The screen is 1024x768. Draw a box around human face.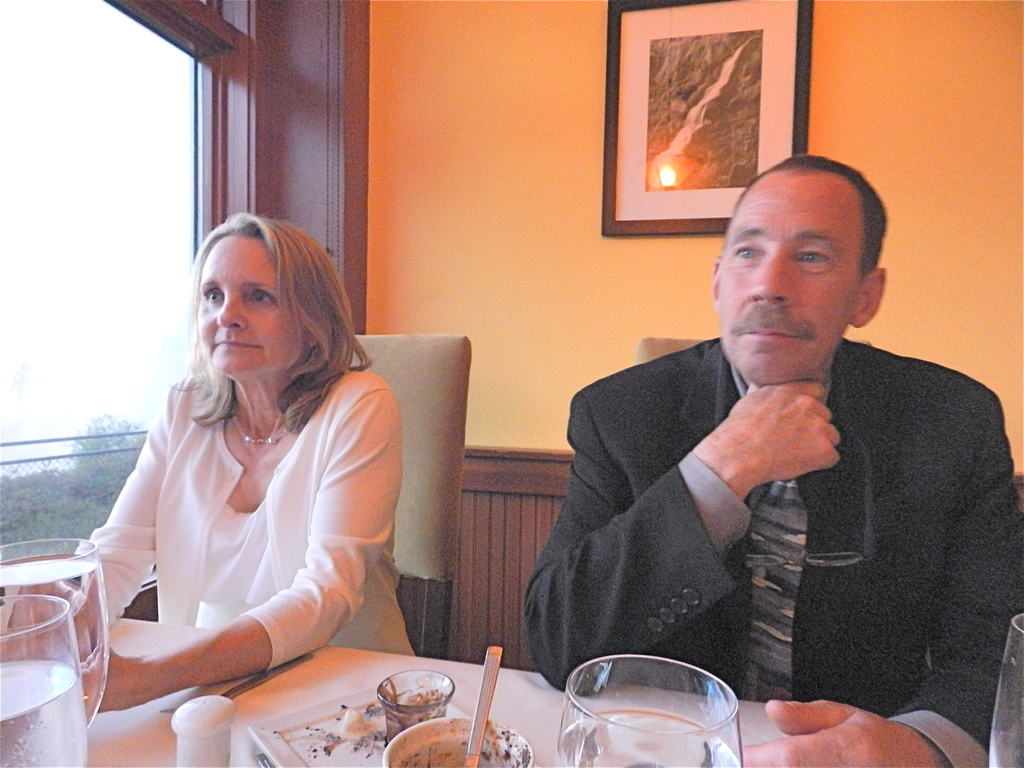
(x1=717, y1=168, x2=864, y2=381).
